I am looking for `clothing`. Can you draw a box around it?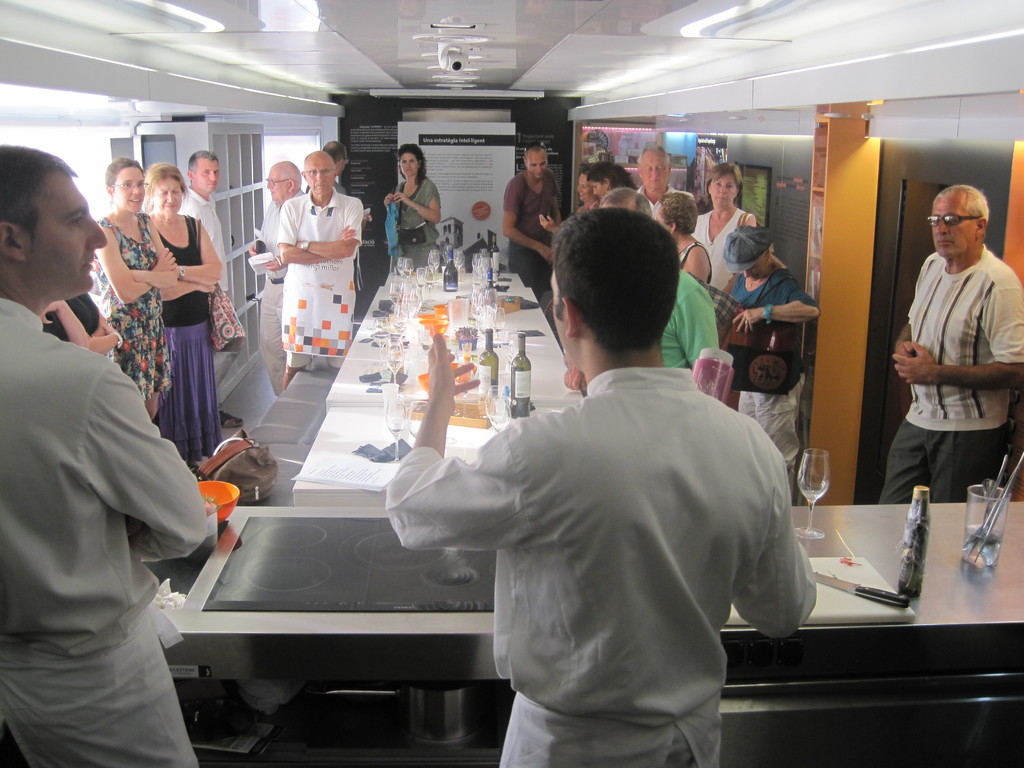
Sure, the bounding box is 720,271,818,482.
